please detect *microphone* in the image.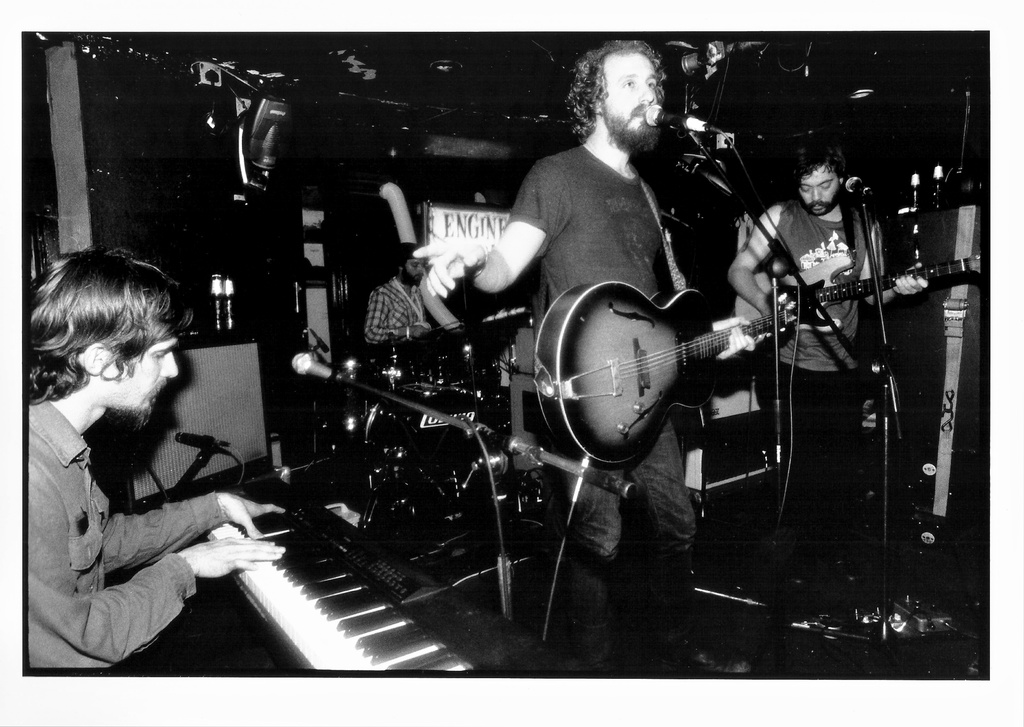
BBox(178, 432, 228, 447).
